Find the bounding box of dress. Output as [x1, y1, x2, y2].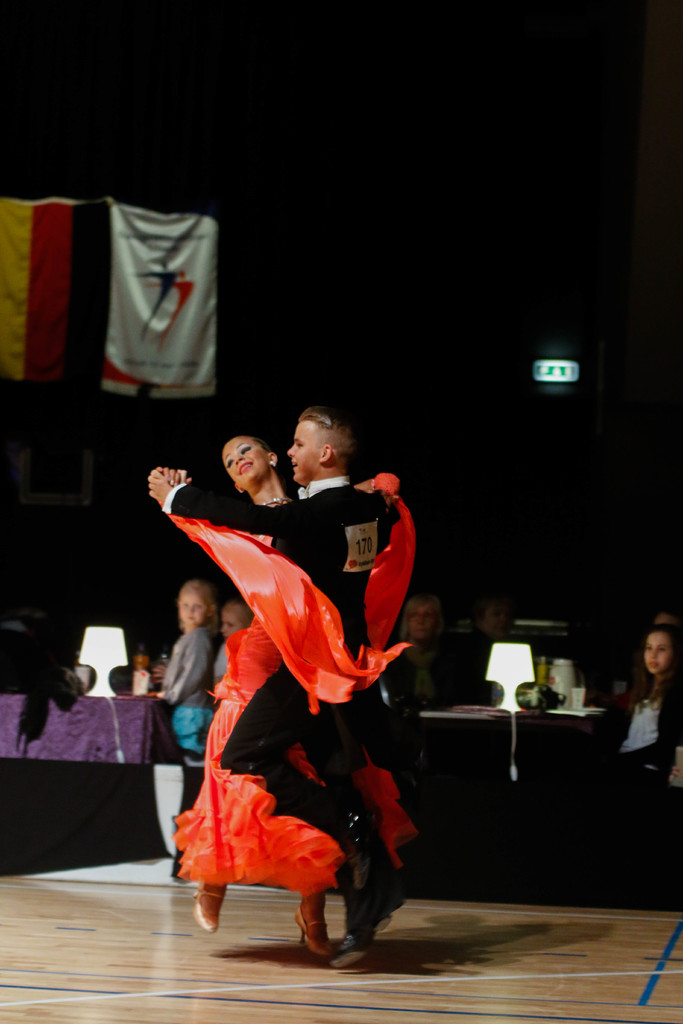
[161, 468, 424, 895].
